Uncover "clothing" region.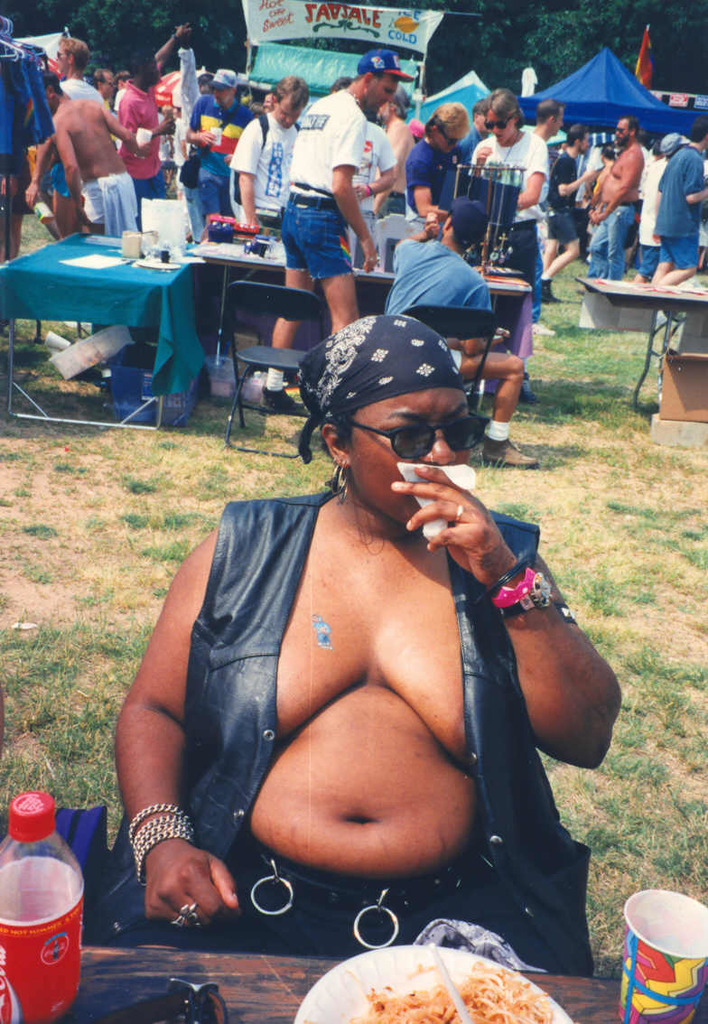
Uncovered: box=[544, 154, 584, 243].
